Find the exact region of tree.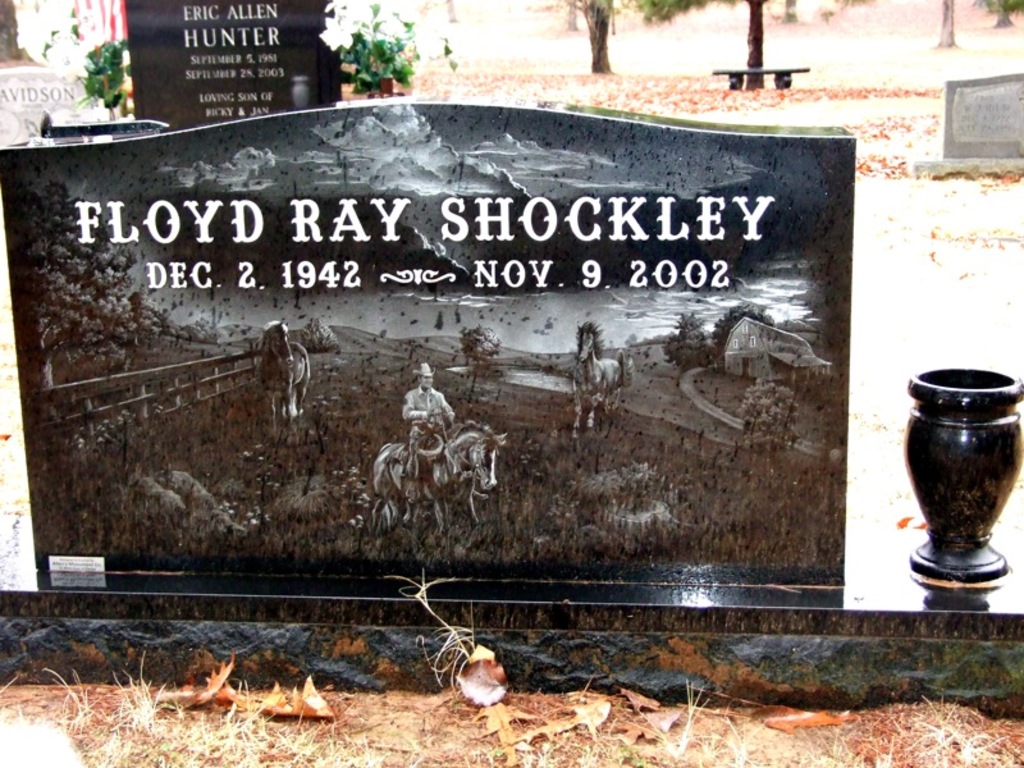
Exact region: l=662, t=310, r=716, b=370.
